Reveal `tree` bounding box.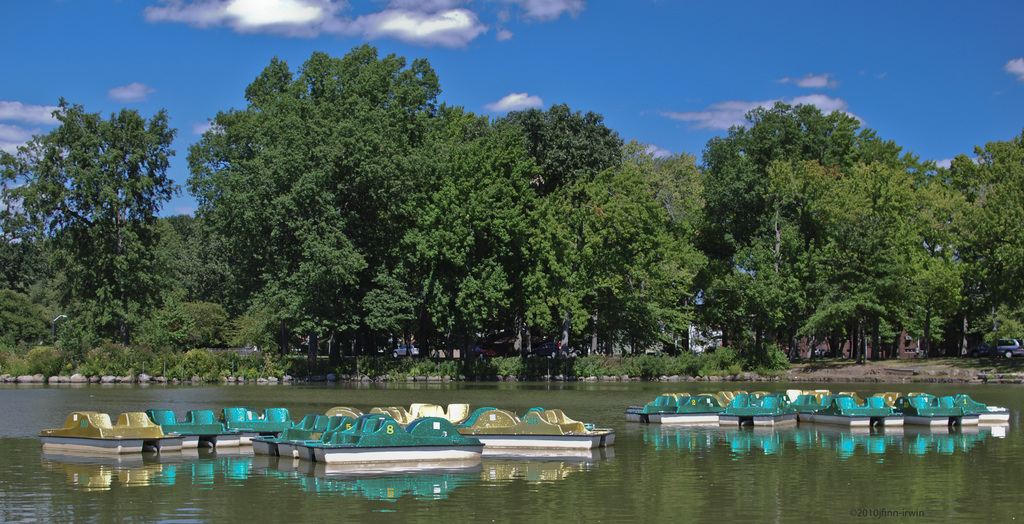
Revealed: x1=0, y1=108, x2=194, y2=361.
